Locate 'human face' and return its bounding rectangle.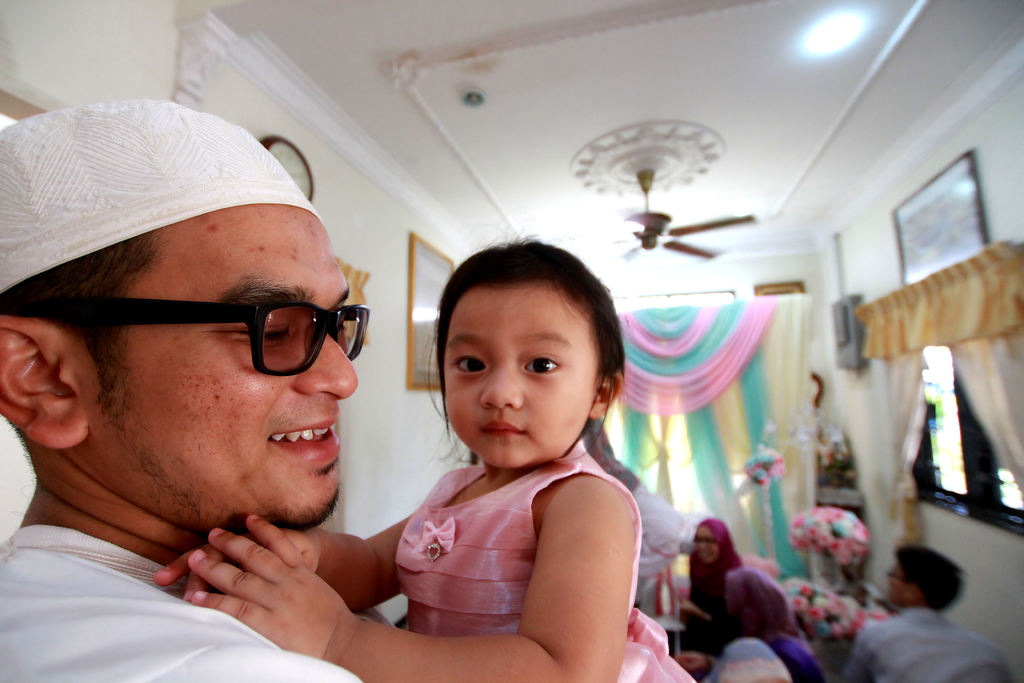
(x1=886, y1=559, x2=911, y2=603).
